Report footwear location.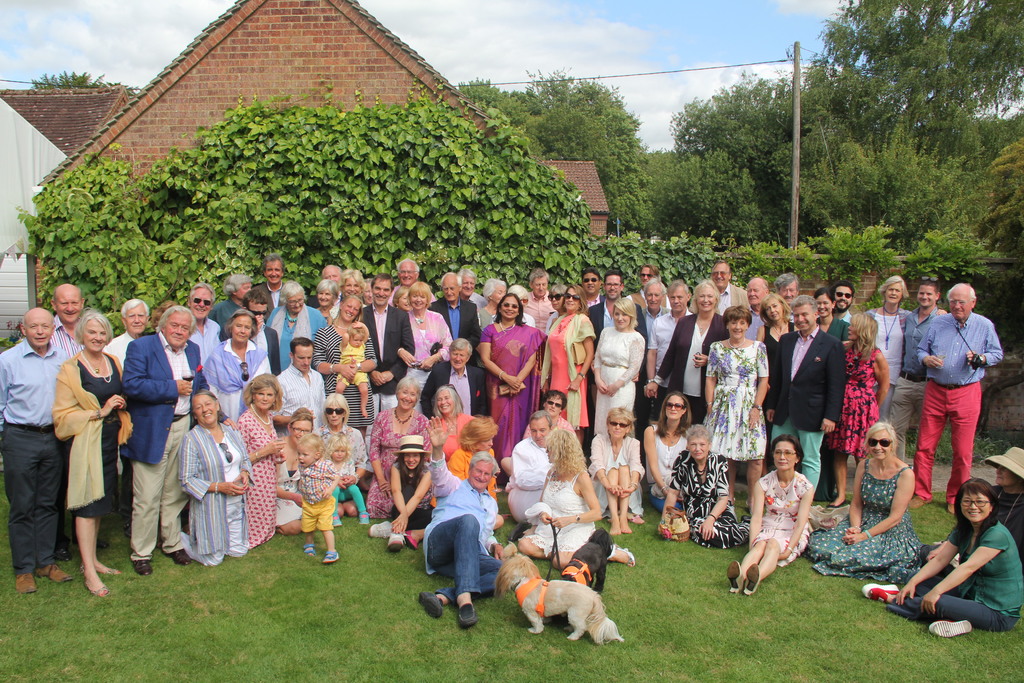
Report: 174, 548, 195, 567.
